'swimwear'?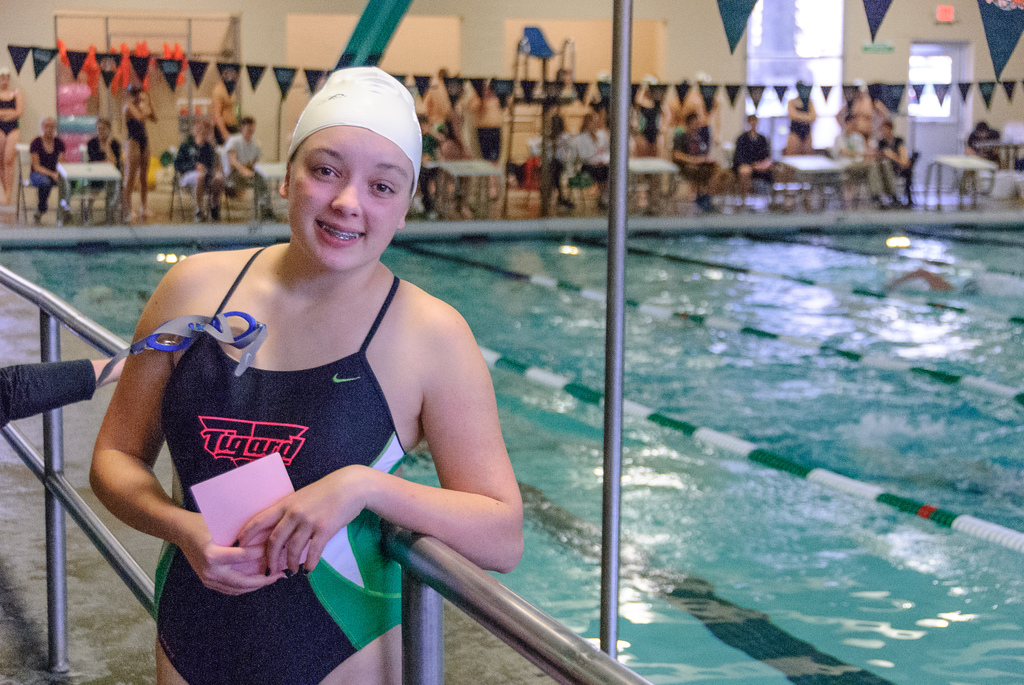
crop(122, 102, 151, 156)
